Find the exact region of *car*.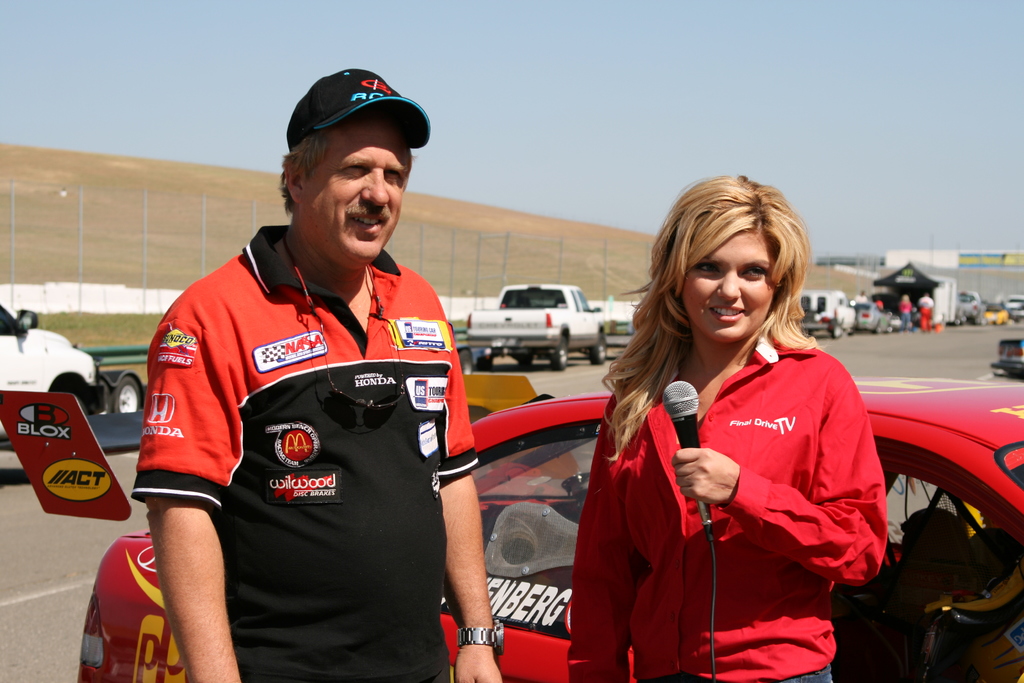
Exact region: box(0, 302, 106, 438).
